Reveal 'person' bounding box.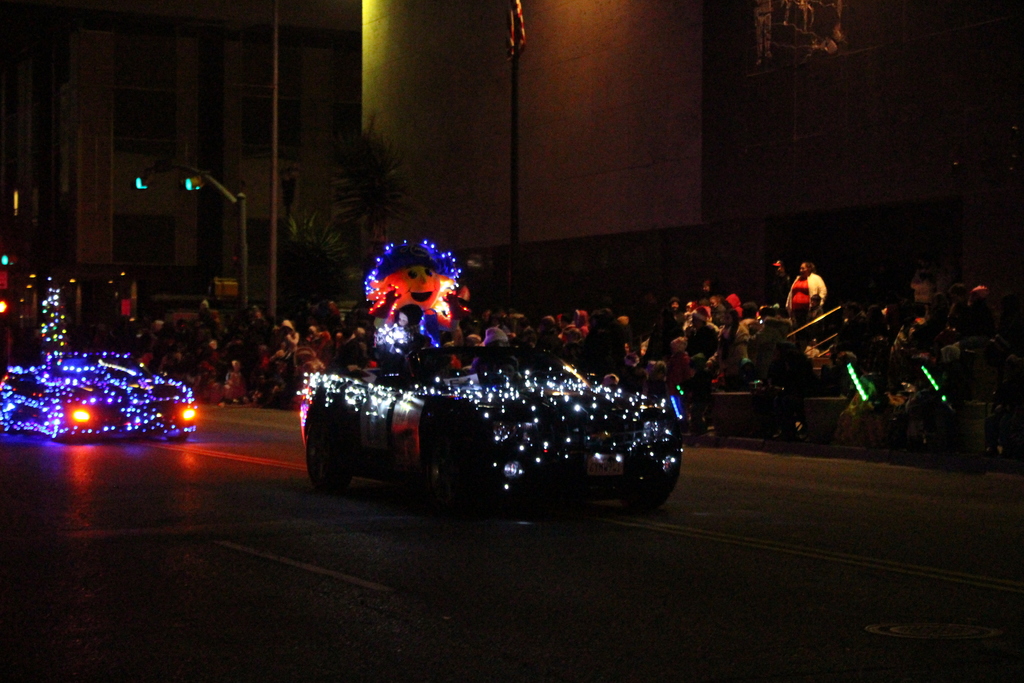
Revealed: x1=964 y1=283 x2=995 y2=348.
